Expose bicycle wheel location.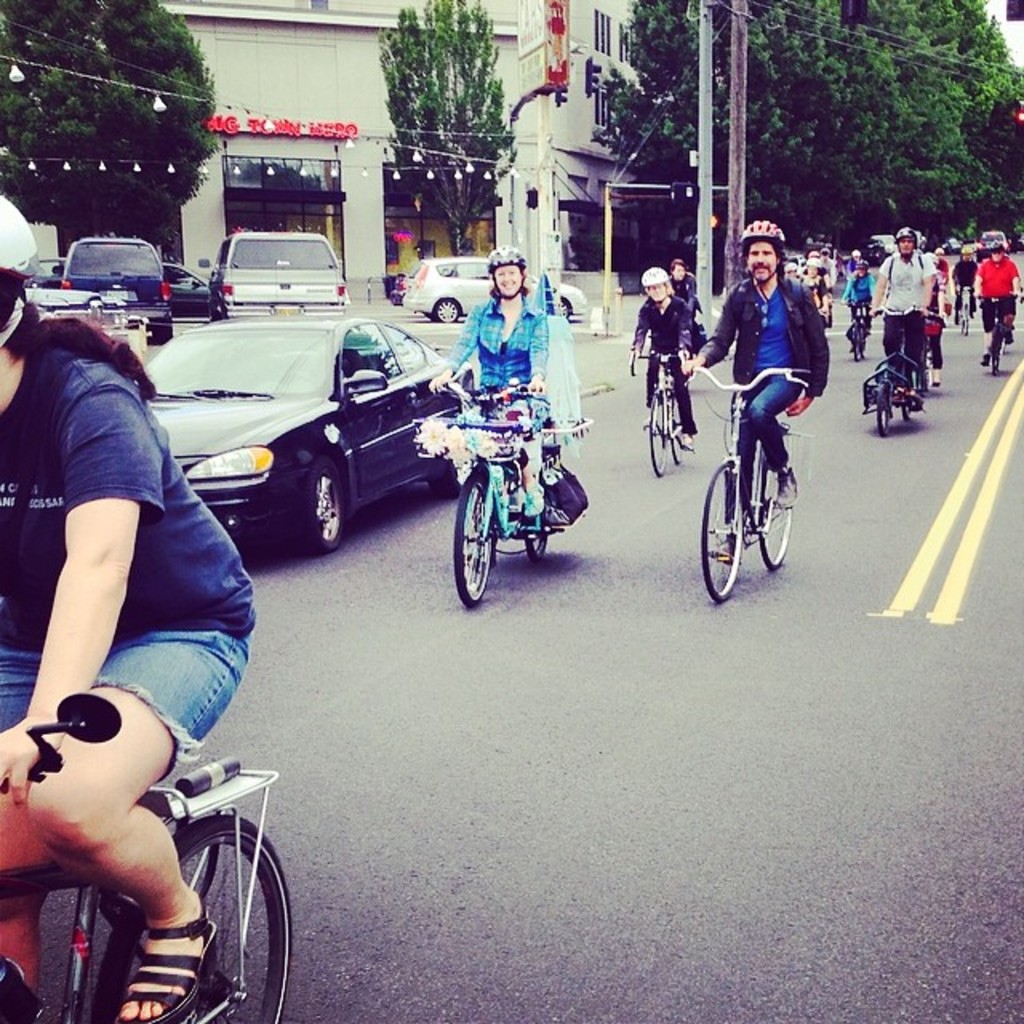
Exposed at (74,803,274,1006).
